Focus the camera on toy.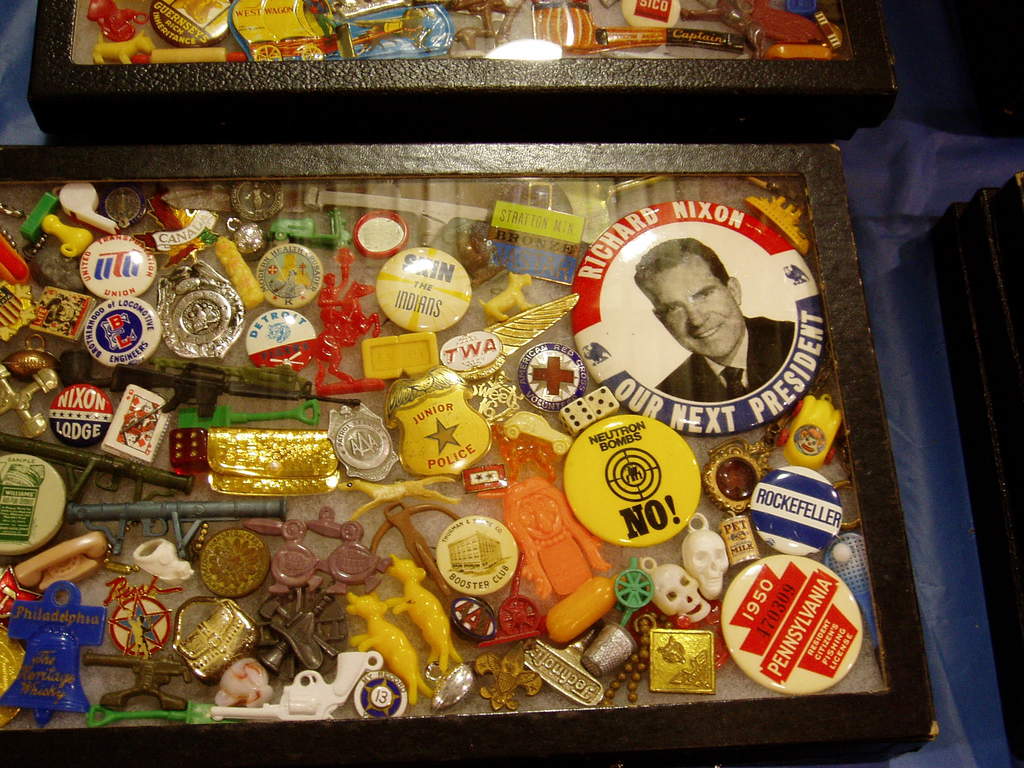
Focus region: left=45, top=211, right=90, bottom=256.
